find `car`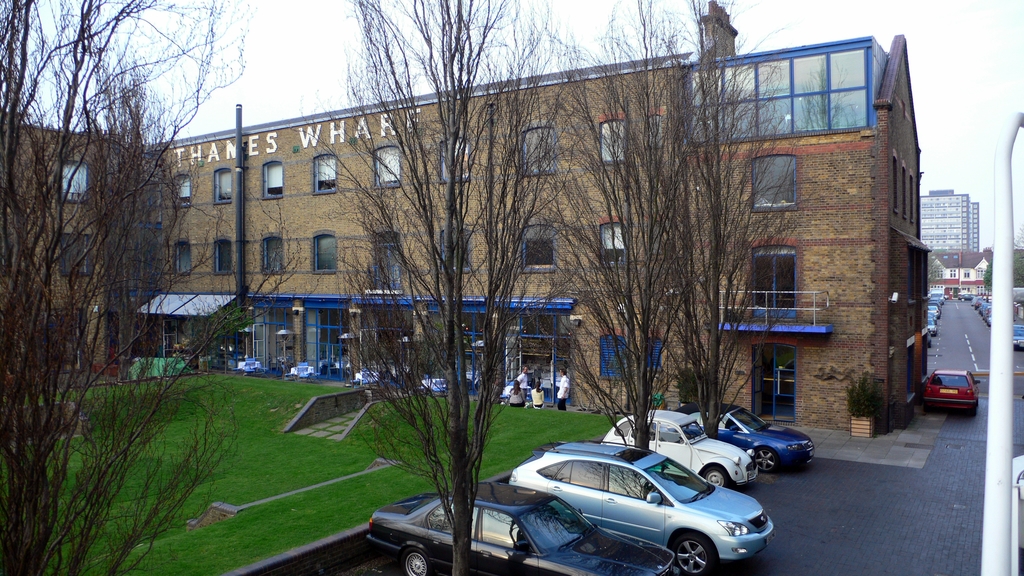
[504, 438, 777, 572]
